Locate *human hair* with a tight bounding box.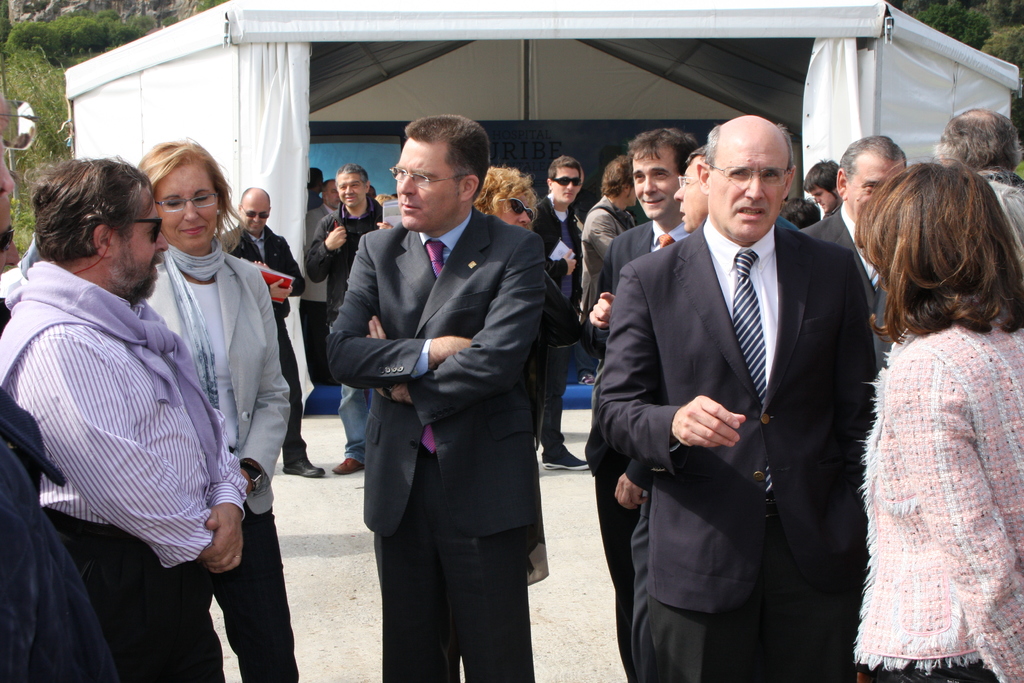
[x1=703, y1=120, x2=797, y2=172].
